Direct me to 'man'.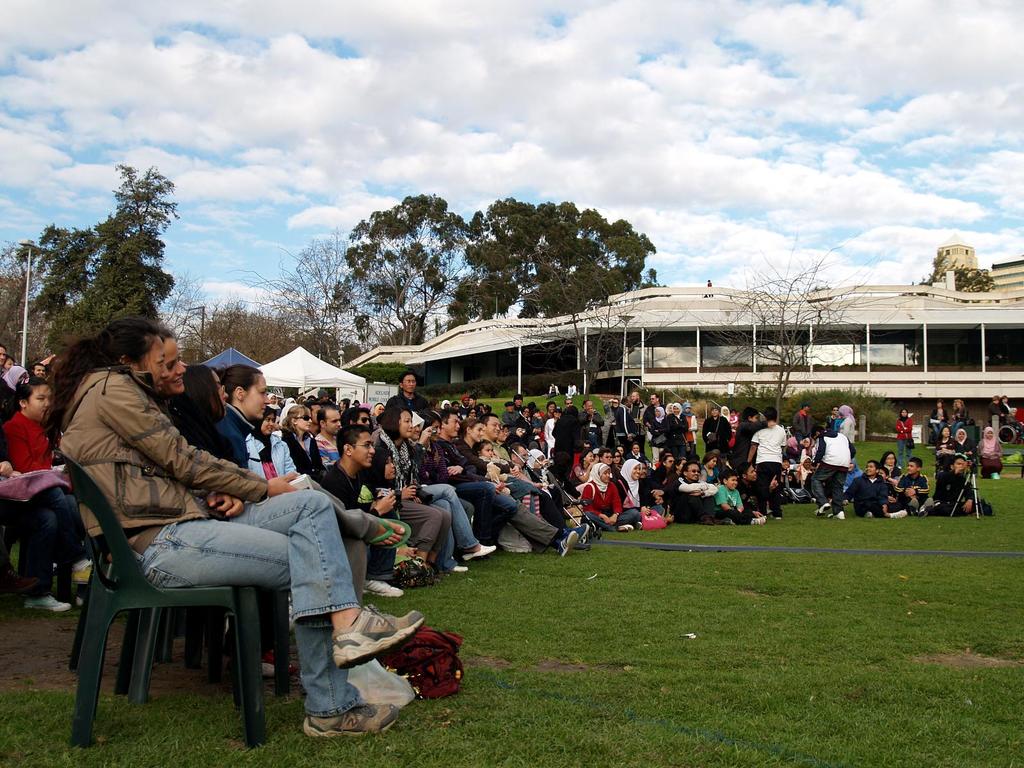
Direction: detection(324, 426, 403, 595).
